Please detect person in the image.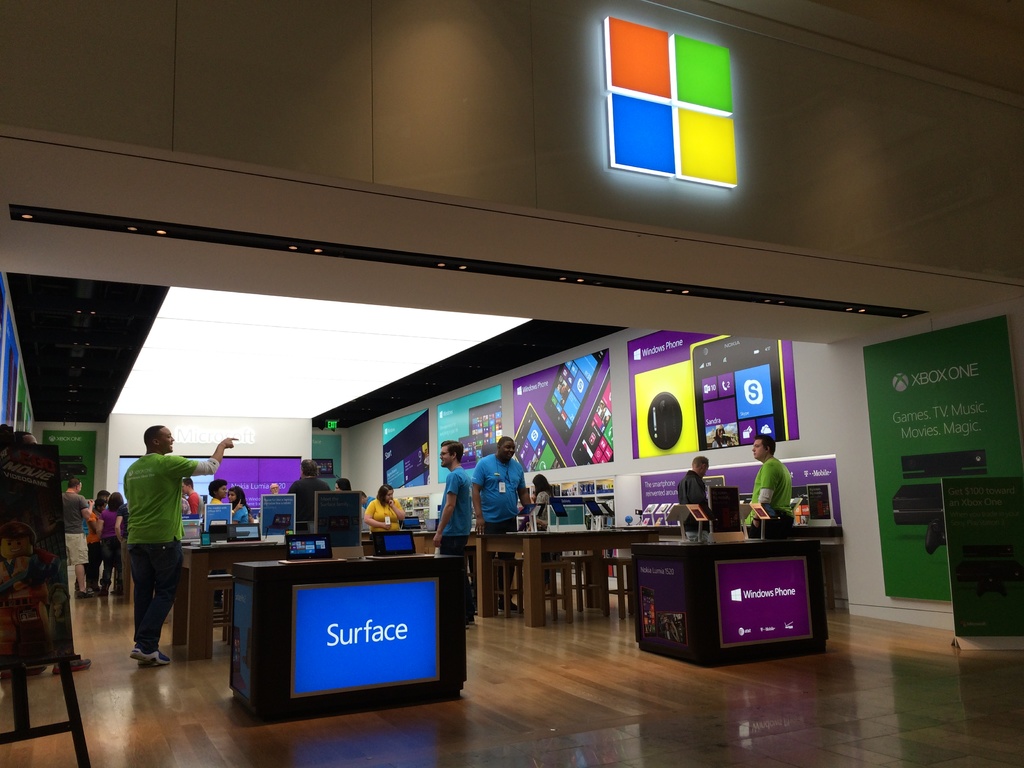
{"left": 466, "top": 435, "right": 537, "bottom": 600}.
